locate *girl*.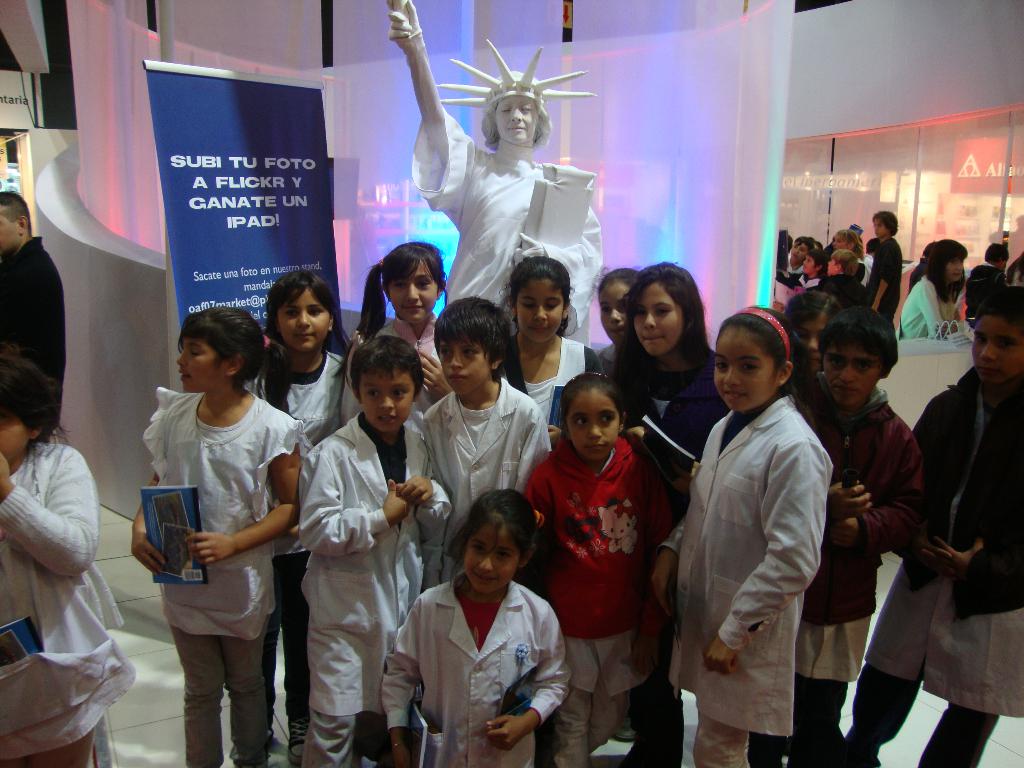
Bounding box: (left=903, top=235, right=972, bottom=355).
